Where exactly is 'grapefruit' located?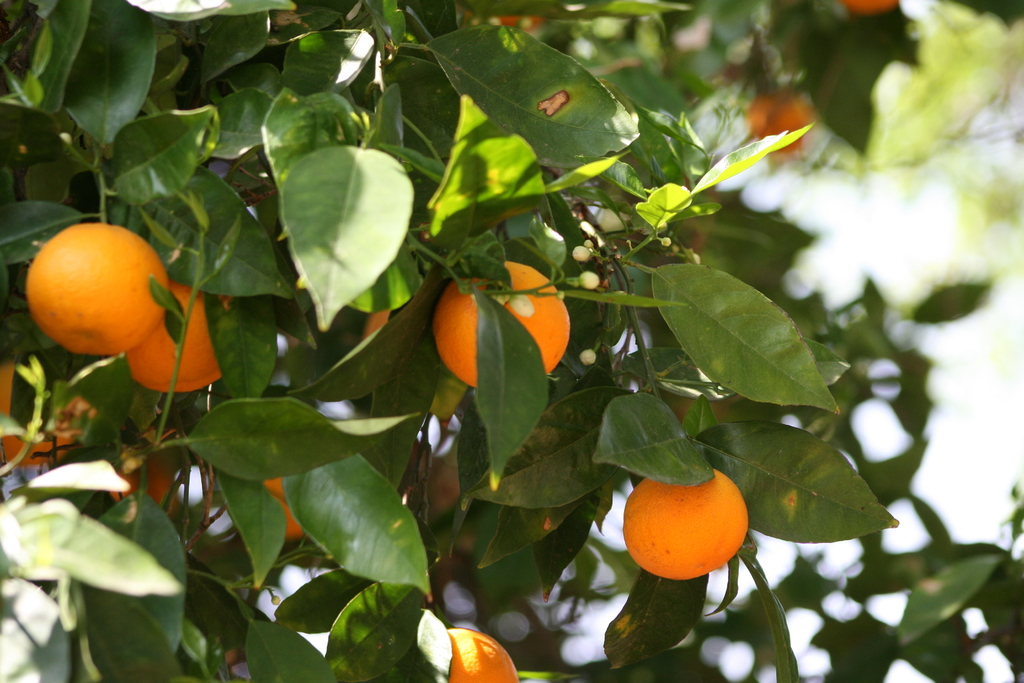
Its bounding box is l=24, t=226, r=175, b=353.
